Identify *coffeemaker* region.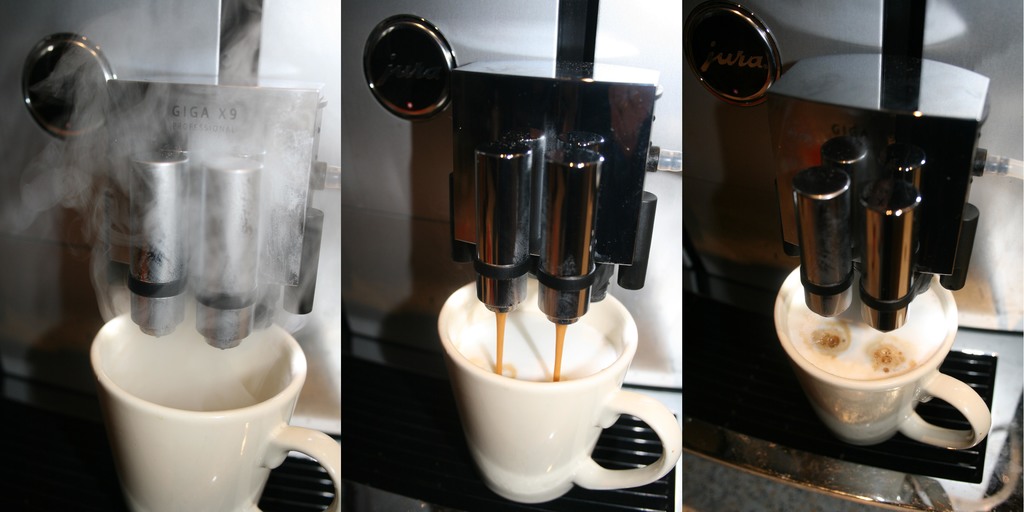
Region: <region>335, 0, 685, 511</region>.
